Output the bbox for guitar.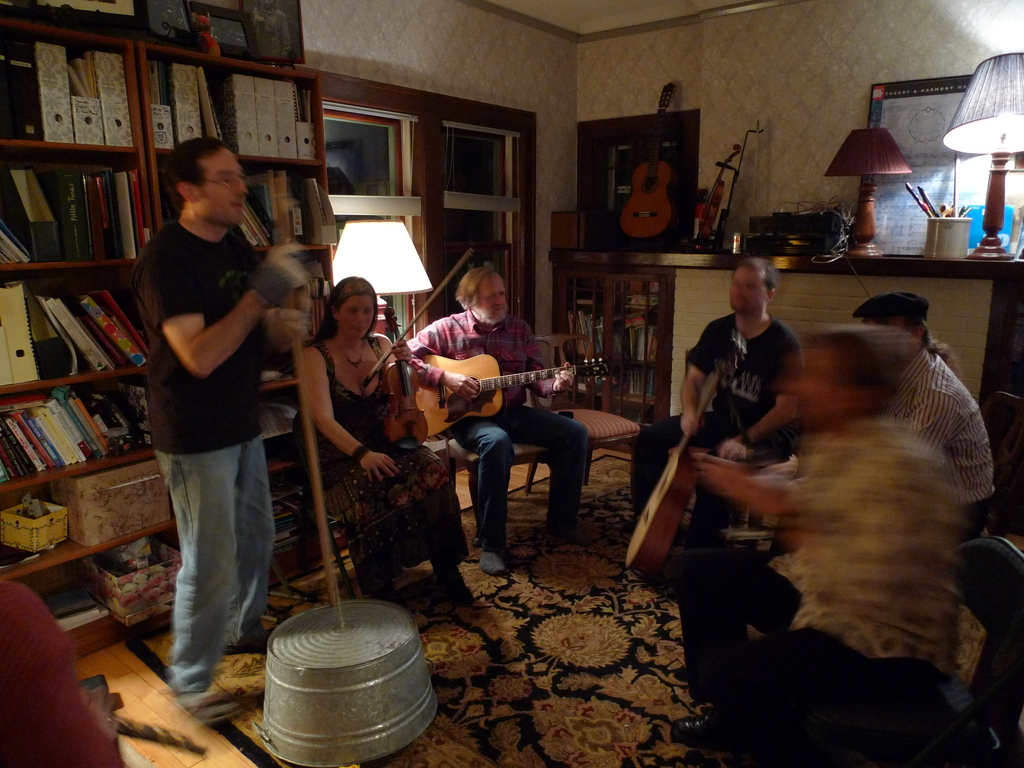
(414,352,611,438).
